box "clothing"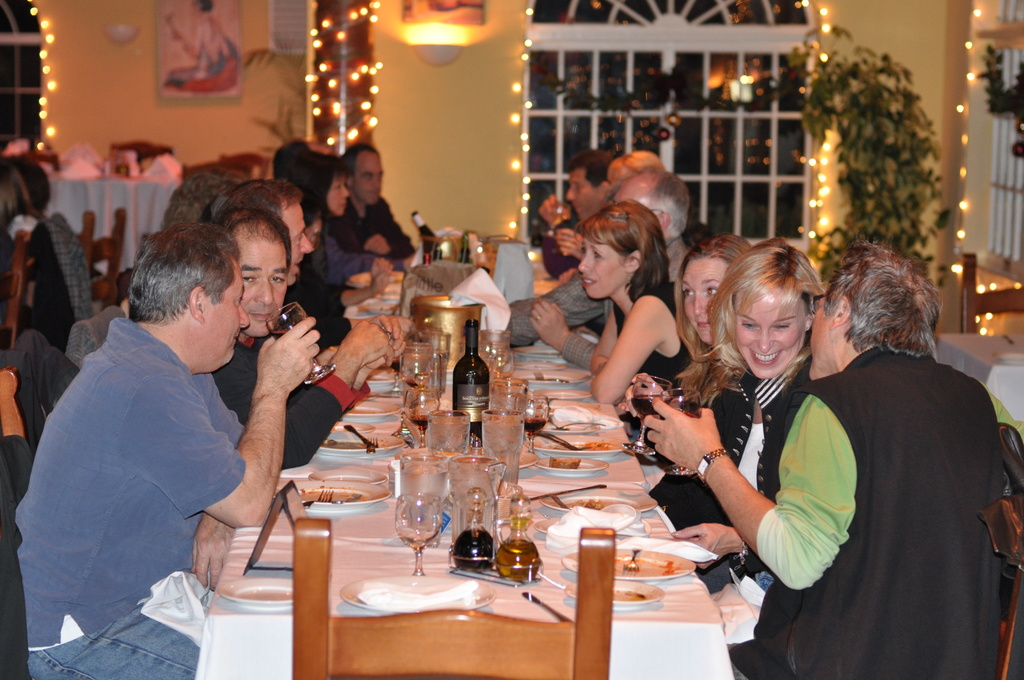
l=309, t=222, r=380, b=285
